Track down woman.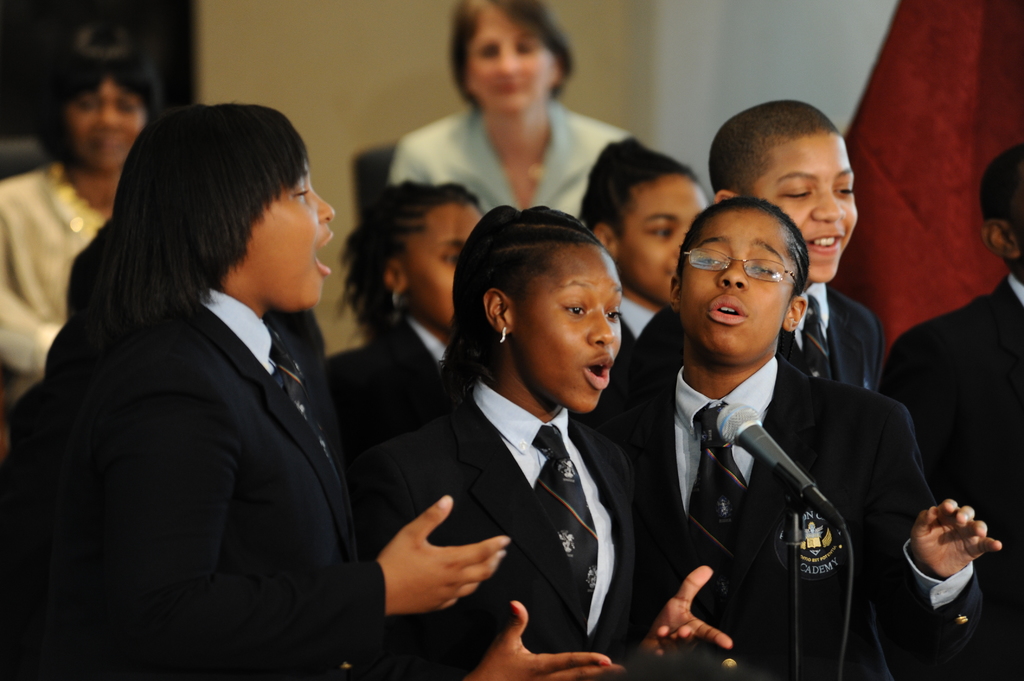
Tracked to pyautogui.locateOnScreen(0, 26, 170, 406).
